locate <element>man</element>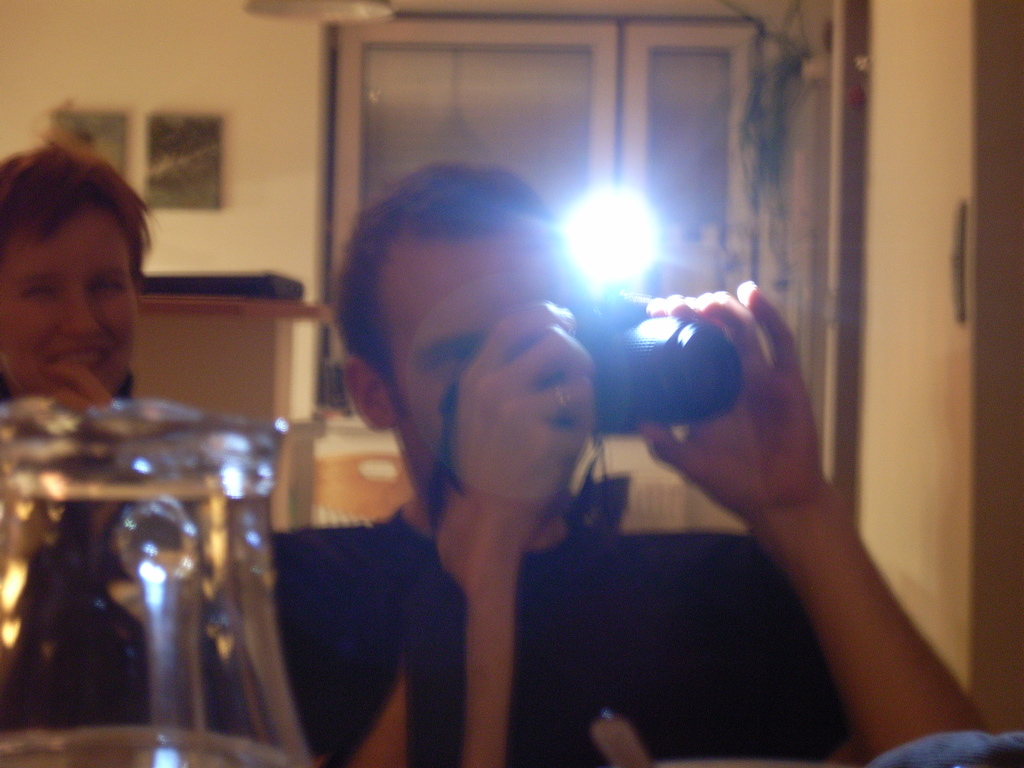
Rect(275, 118, 913, 737)
